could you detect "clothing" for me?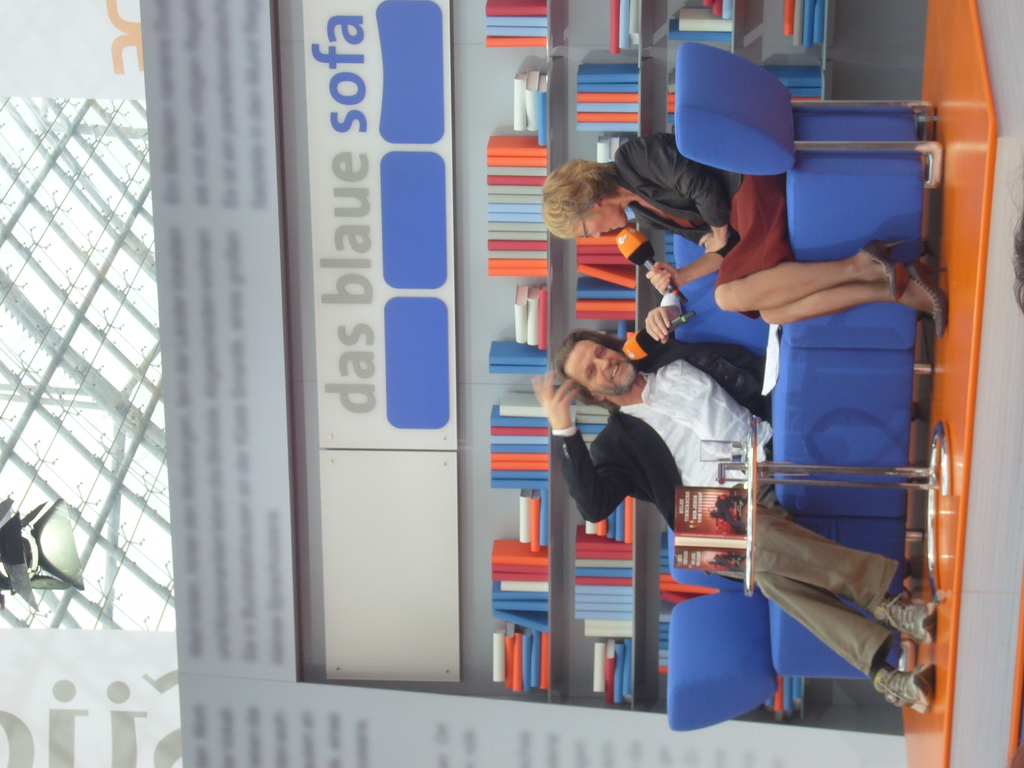
Detection result: <bbox>618, 131, 748, 239</bbox>.
